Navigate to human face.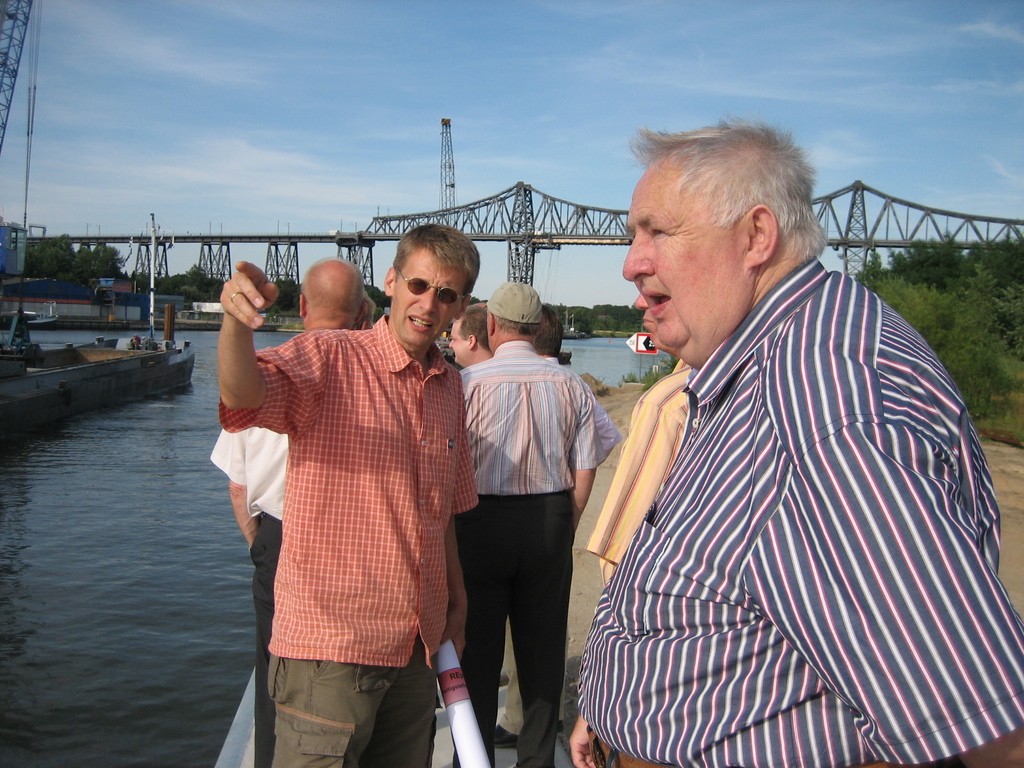
Navigation target: box=[447, 321, 477, 367].
